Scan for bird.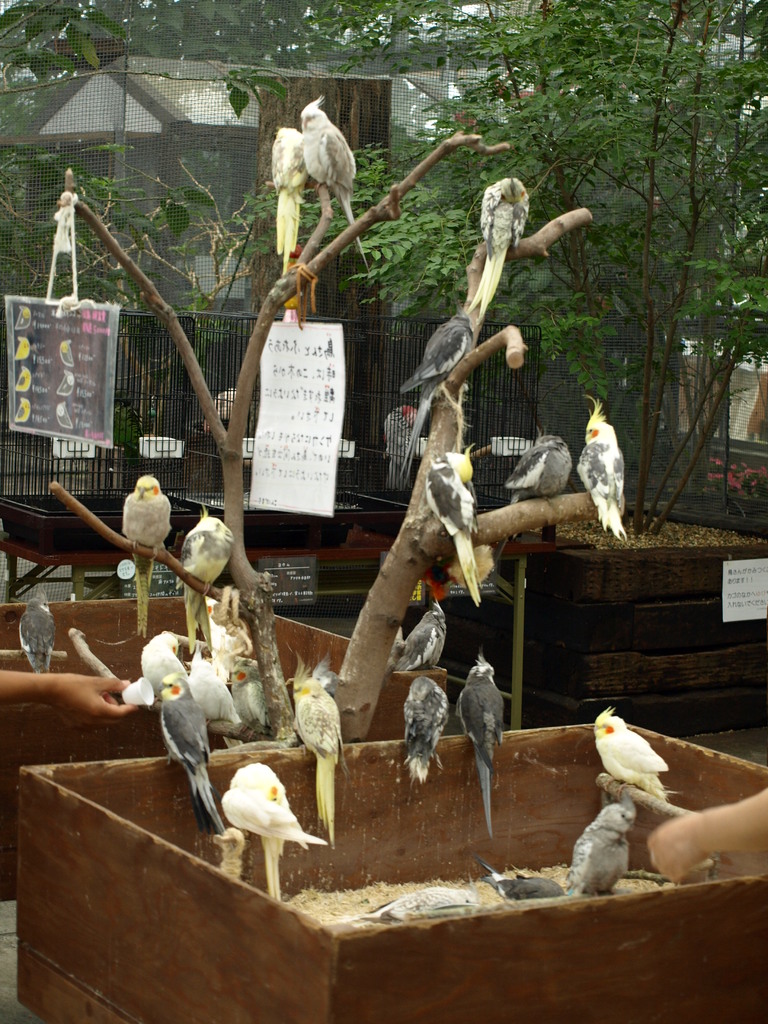
Scan result: x1=211, y1=766, x2=321, y2=875.
